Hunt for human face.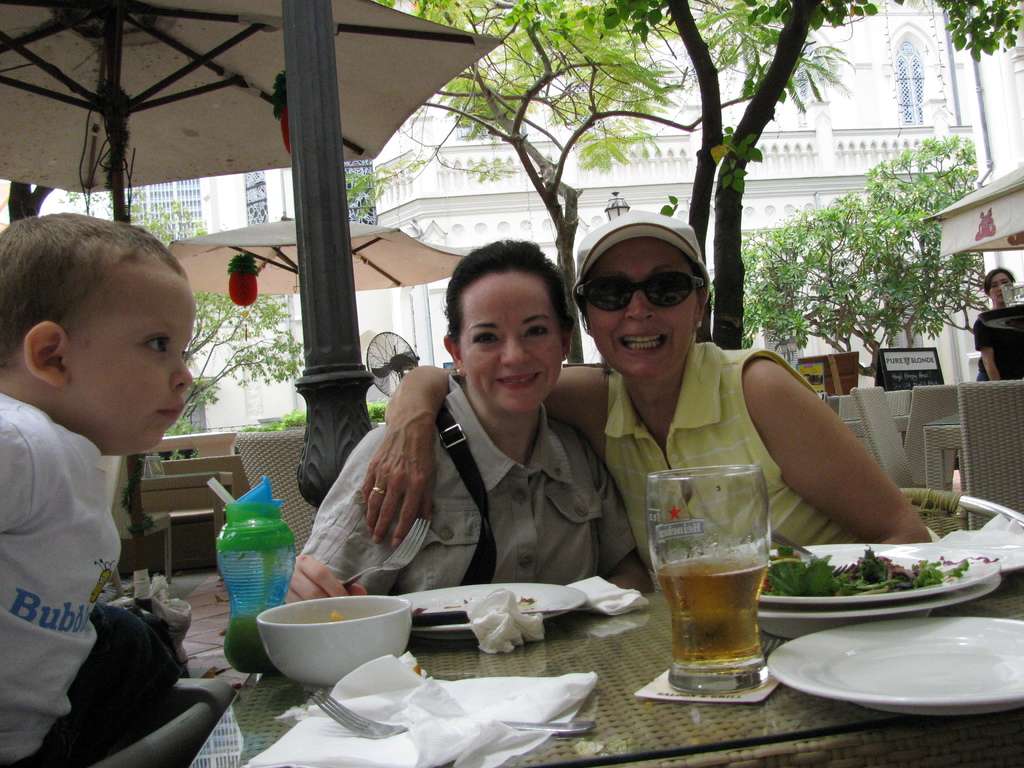
Hunted down at [x1=991, y1=269, x2=1014, y2=310].
